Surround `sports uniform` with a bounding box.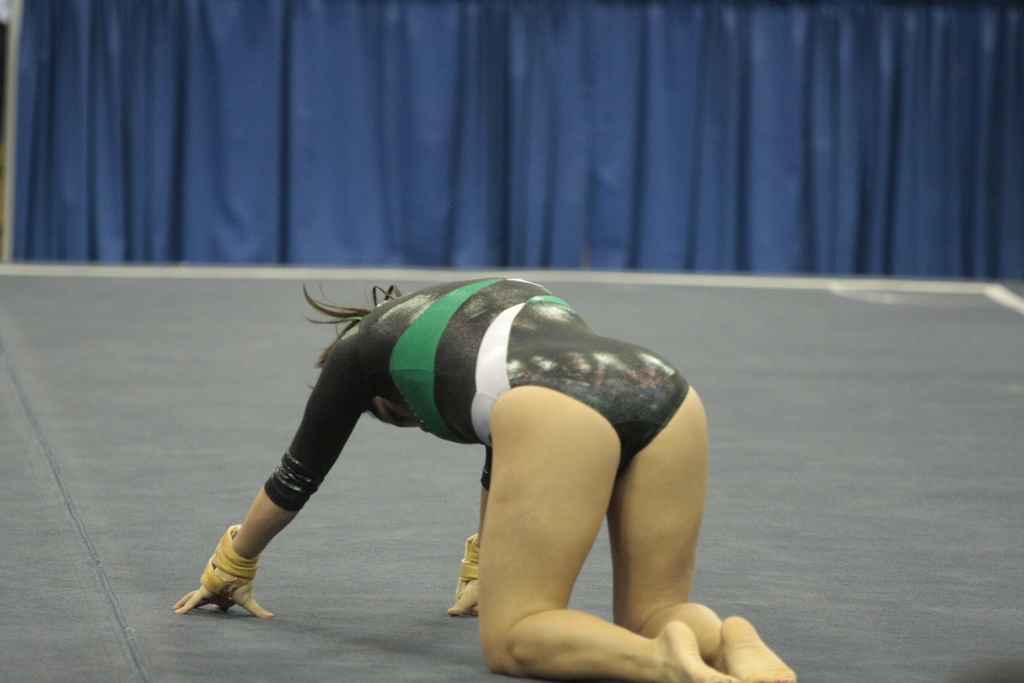
[197,277,690,611].
